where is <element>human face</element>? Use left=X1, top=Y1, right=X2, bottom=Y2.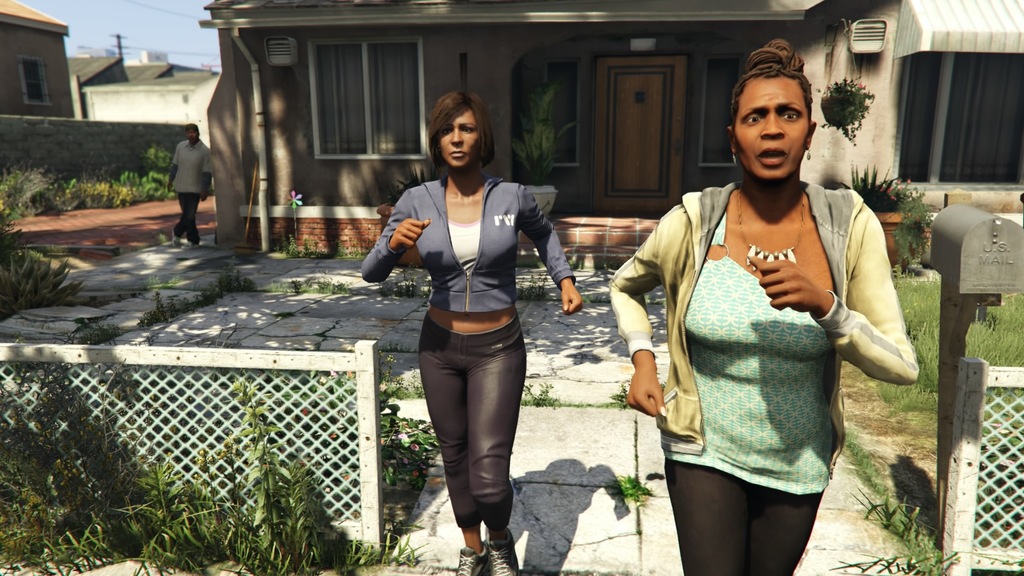
left=439, top=108, right=479, bottom=172.
